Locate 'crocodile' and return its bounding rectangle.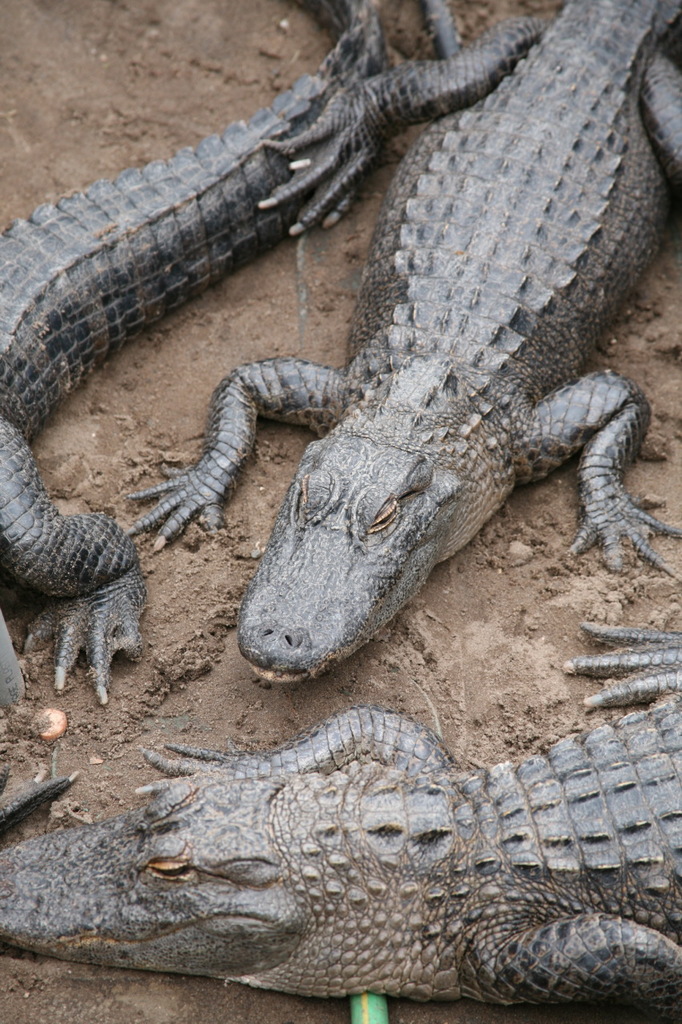
bbox=[126, 0, 681, 690].
